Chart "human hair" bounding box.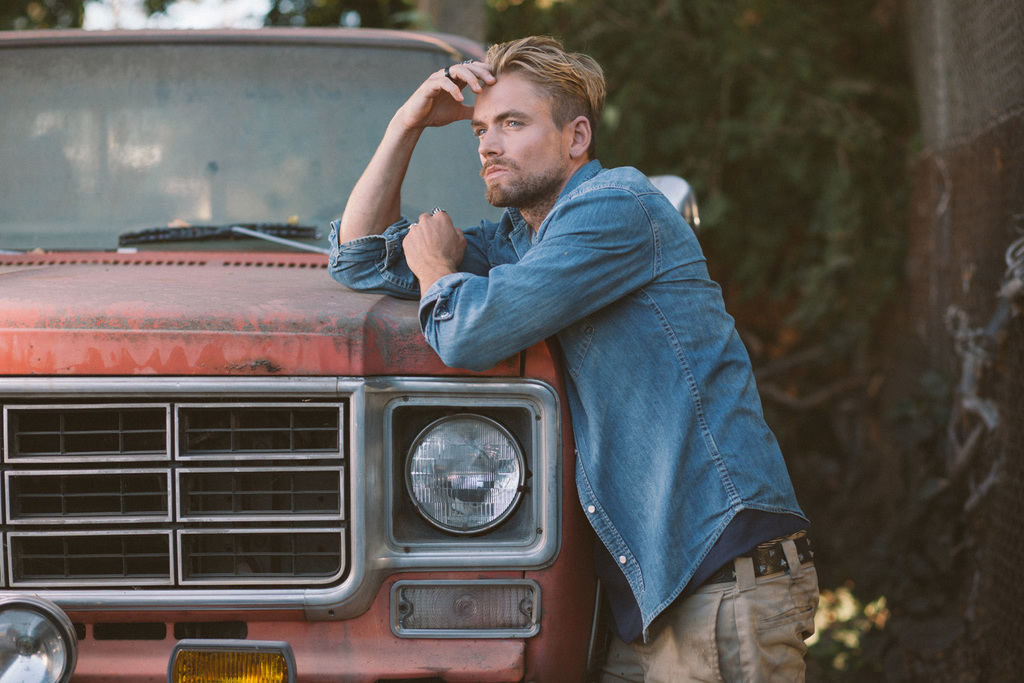
Charted: [460,33,601,176].
